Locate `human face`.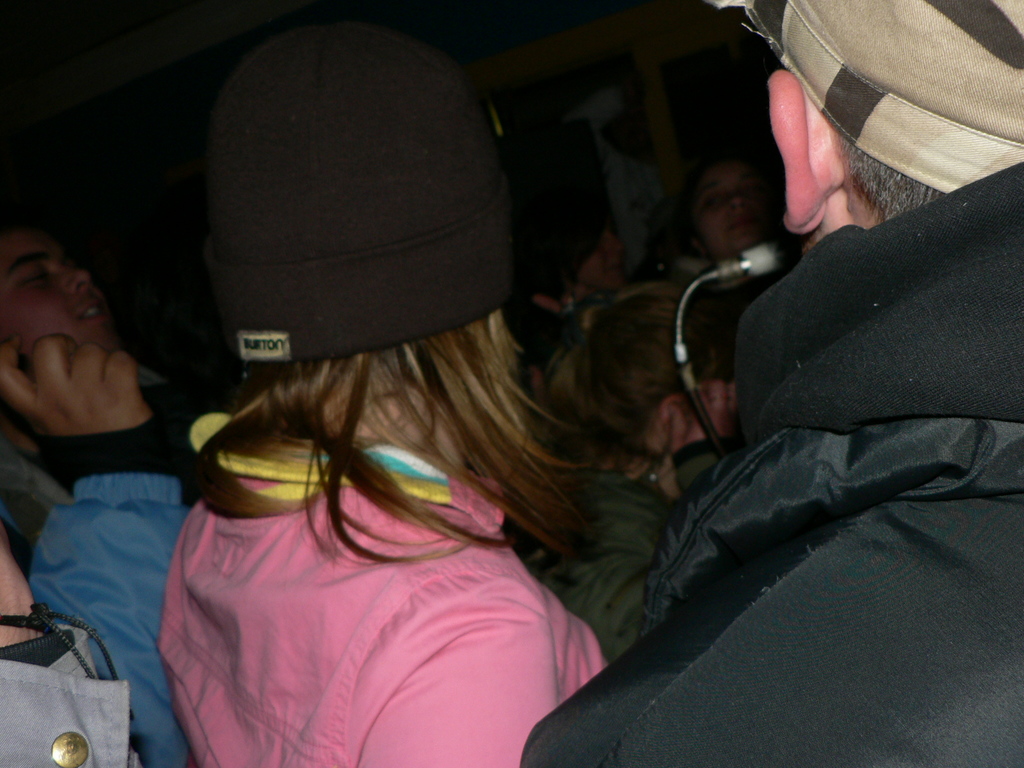
Bounding box: 0/228/124/349.
